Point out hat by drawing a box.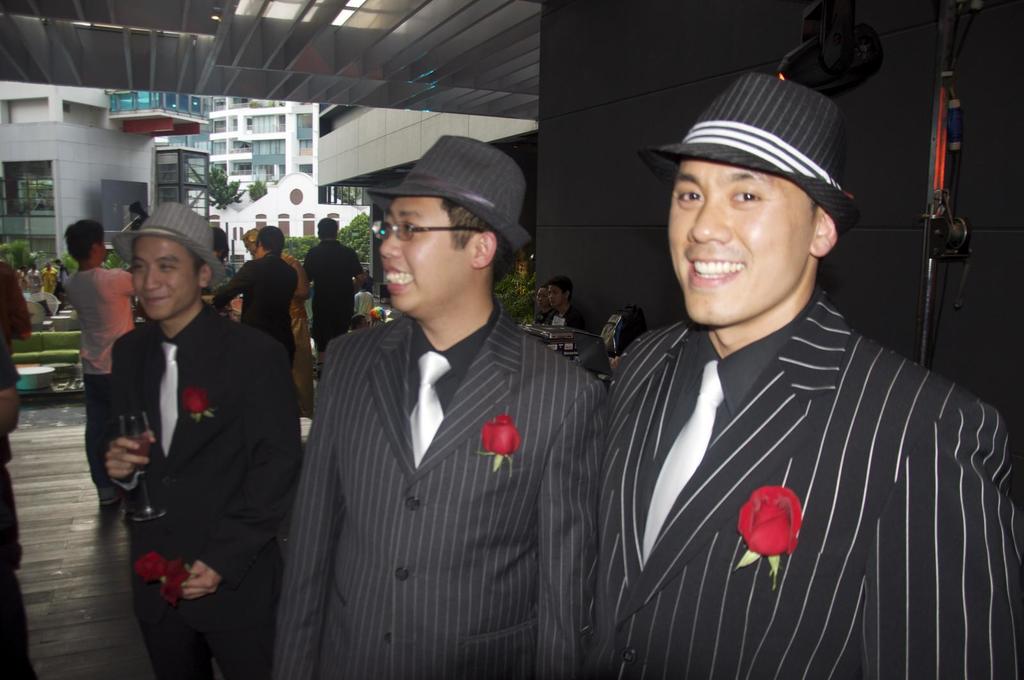
rect(639, 72, 858, 236).
